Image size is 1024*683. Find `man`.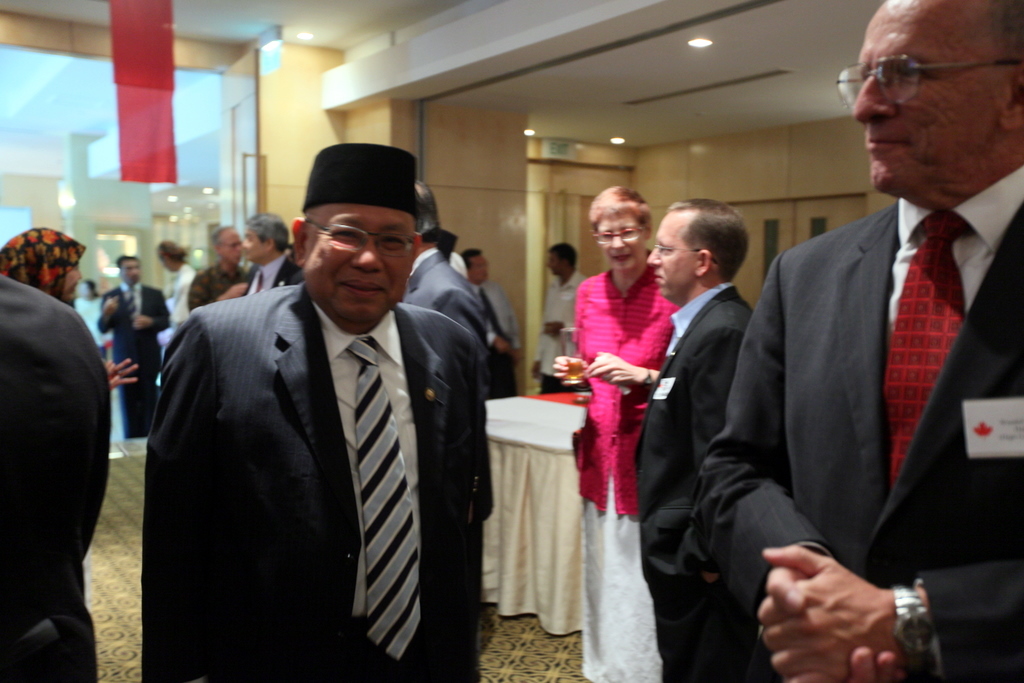
box(186, 223, 249, 316).
